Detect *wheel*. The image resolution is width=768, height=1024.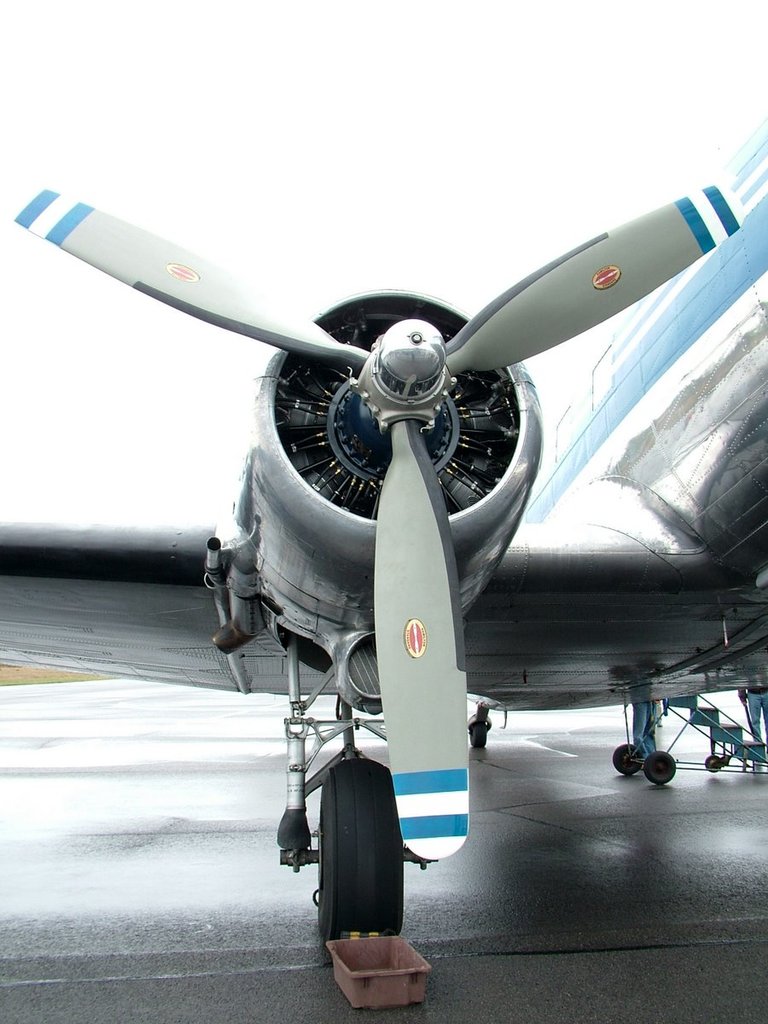
[616,743,637,771].
